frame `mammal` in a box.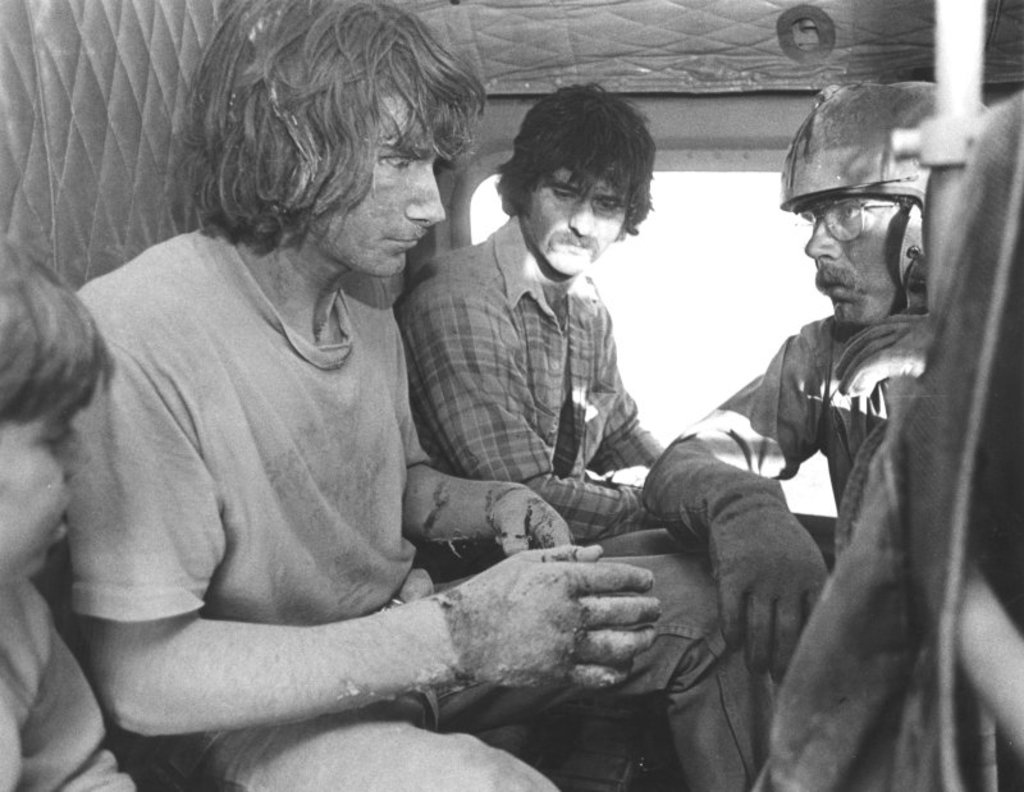
(640,75,997,665).
